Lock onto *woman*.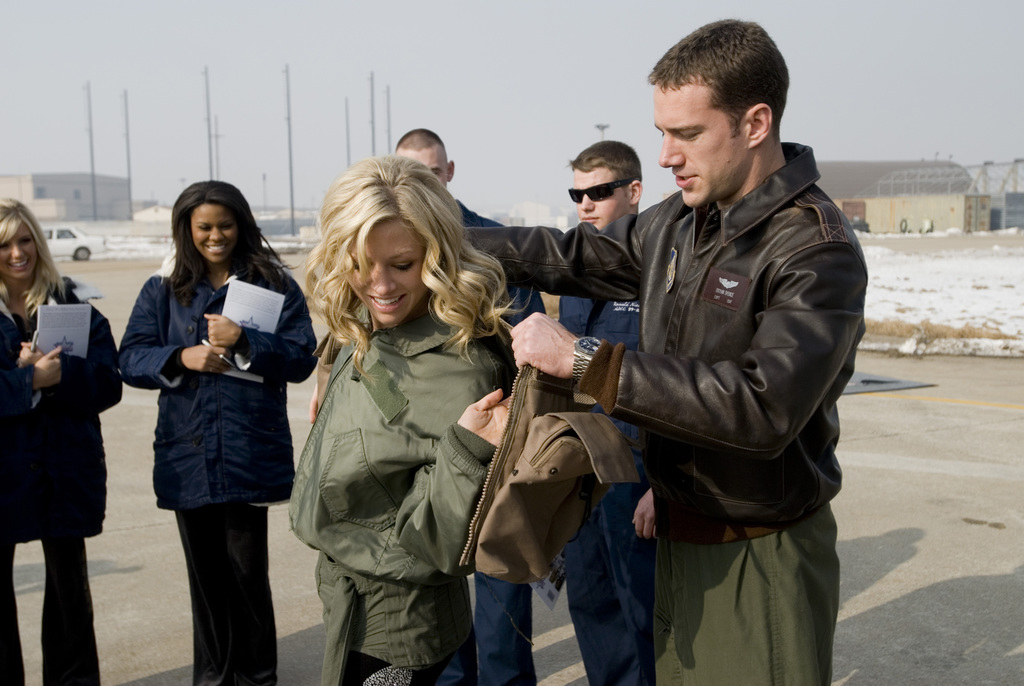
Locked: l=0, t=196, r=128, b=685.
